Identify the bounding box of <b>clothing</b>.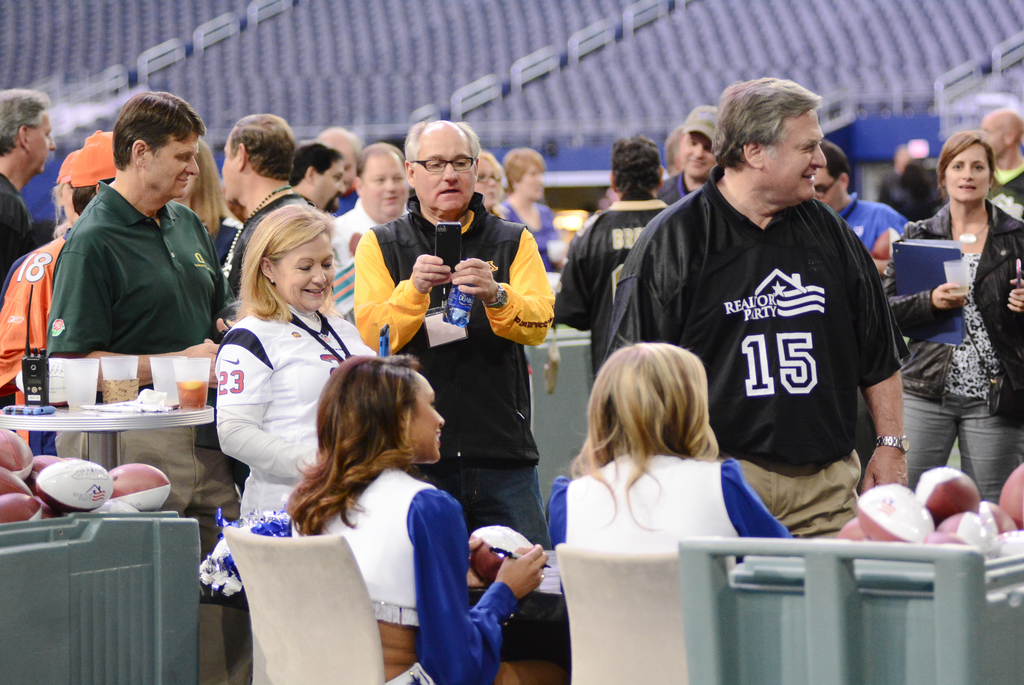
bbox=(346, 199, 554, 531).
